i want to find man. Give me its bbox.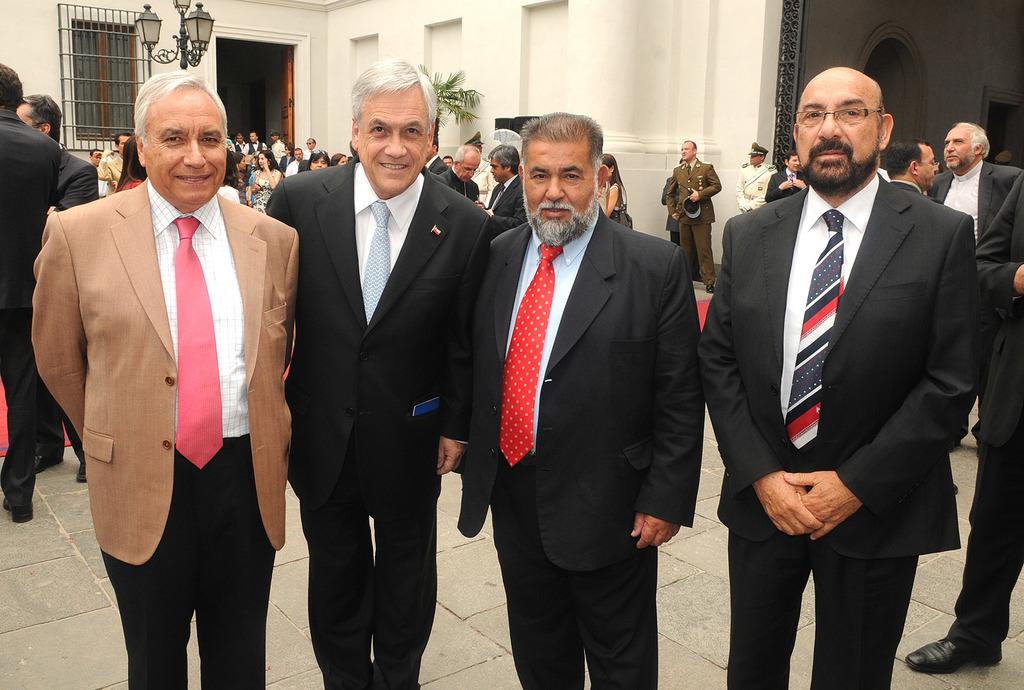
457, 111, 705, 689.
